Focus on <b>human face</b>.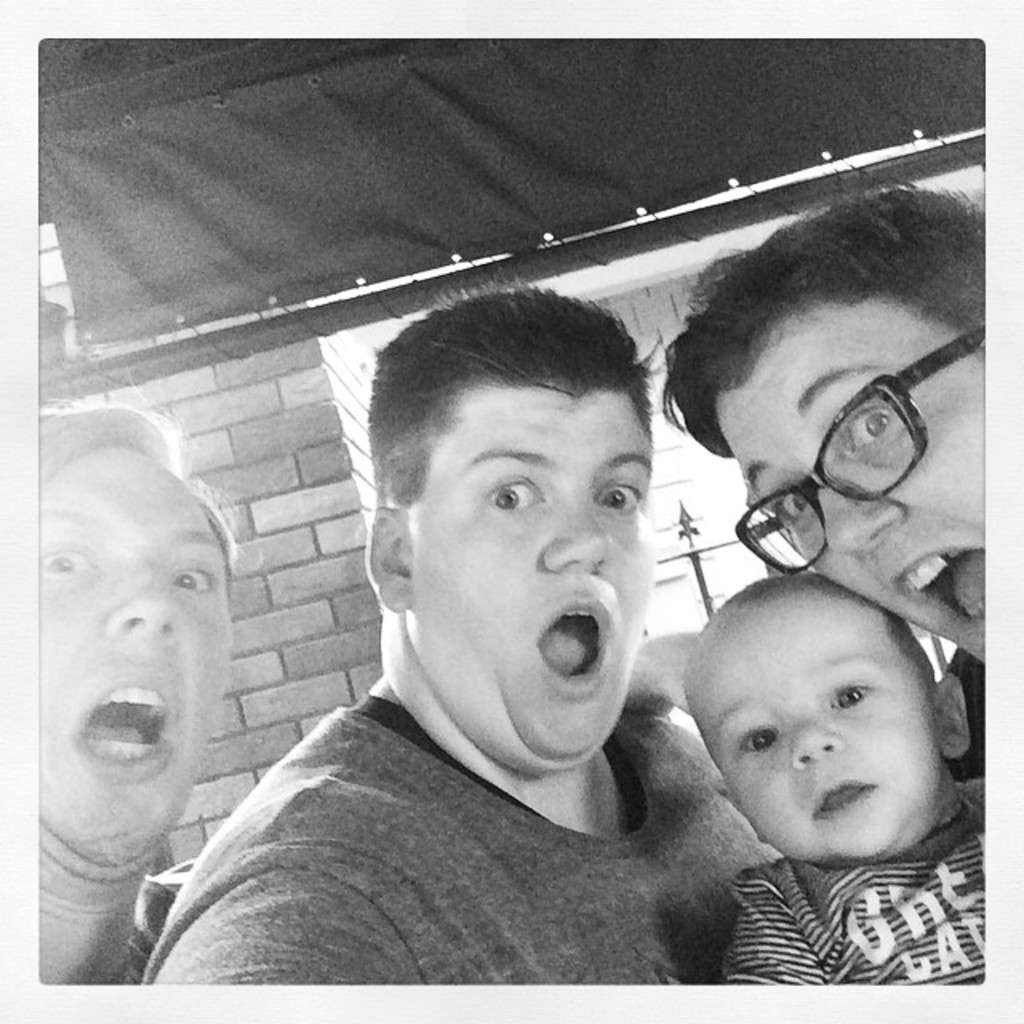
Focused at 374 312 642 750.
